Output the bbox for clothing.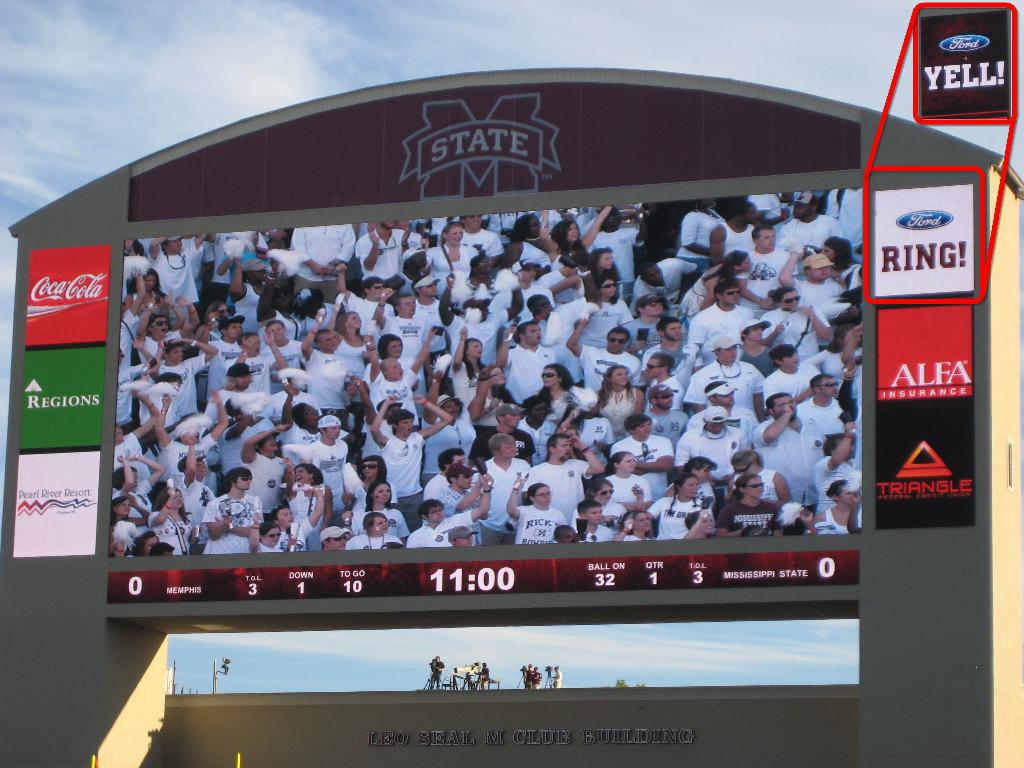
Rect(113, 478, 154, 515).
